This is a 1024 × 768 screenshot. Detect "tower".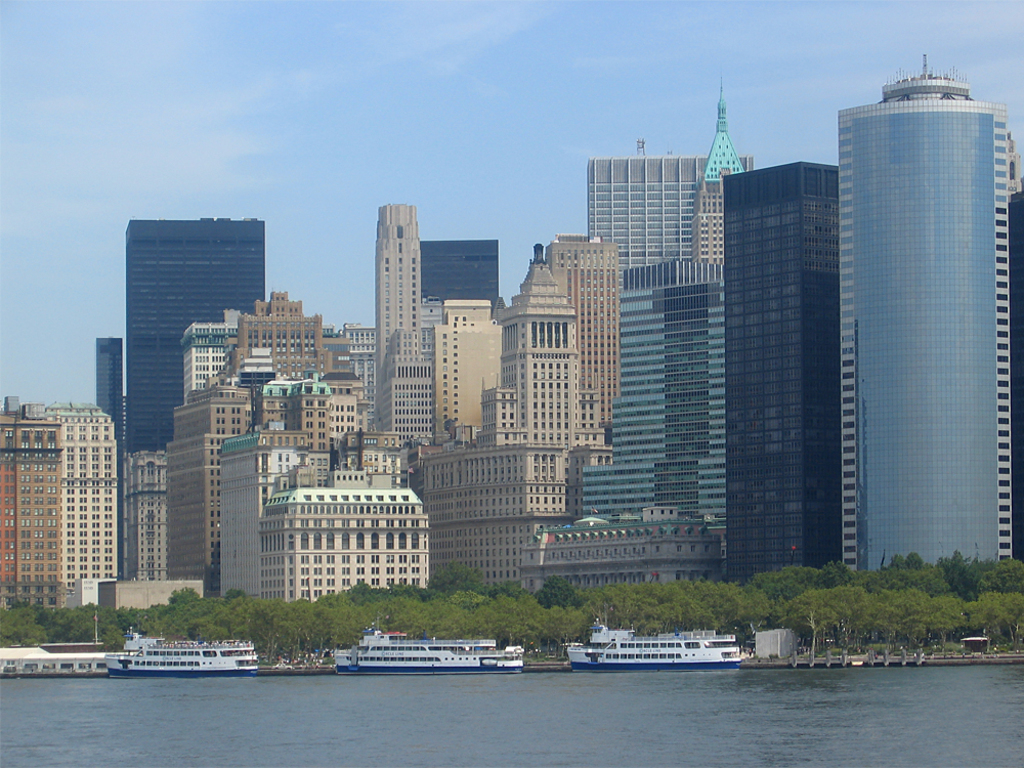
837,69,992,603.
